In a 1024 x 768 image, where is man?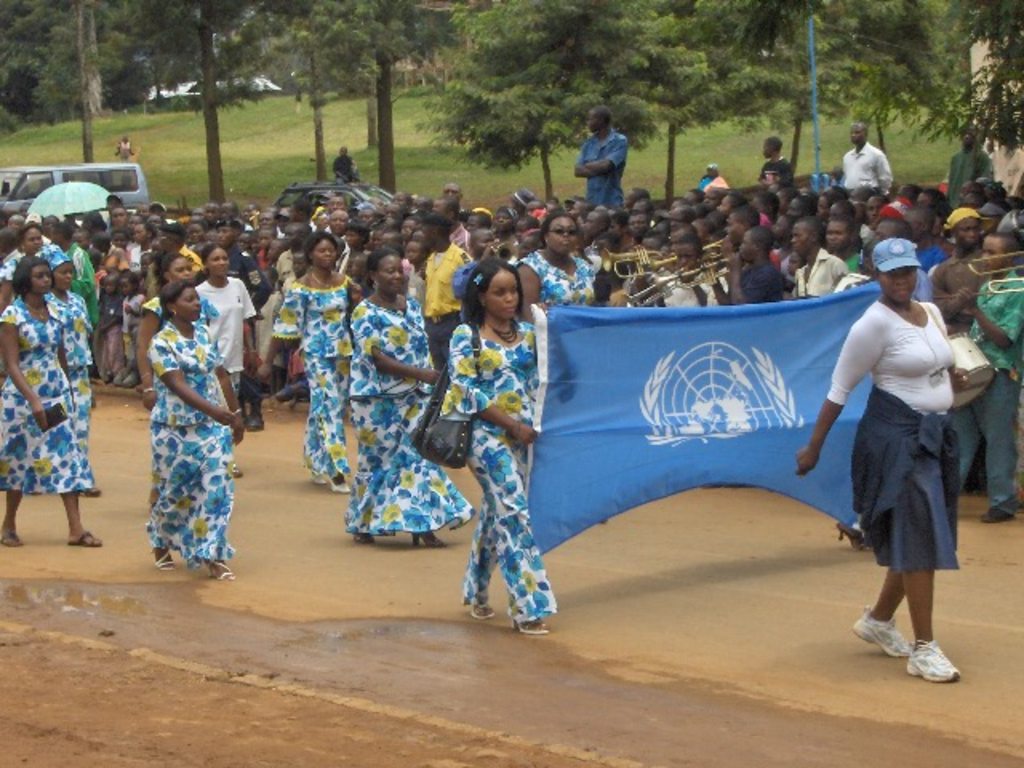
Rect(944, 126, 984, 218).
